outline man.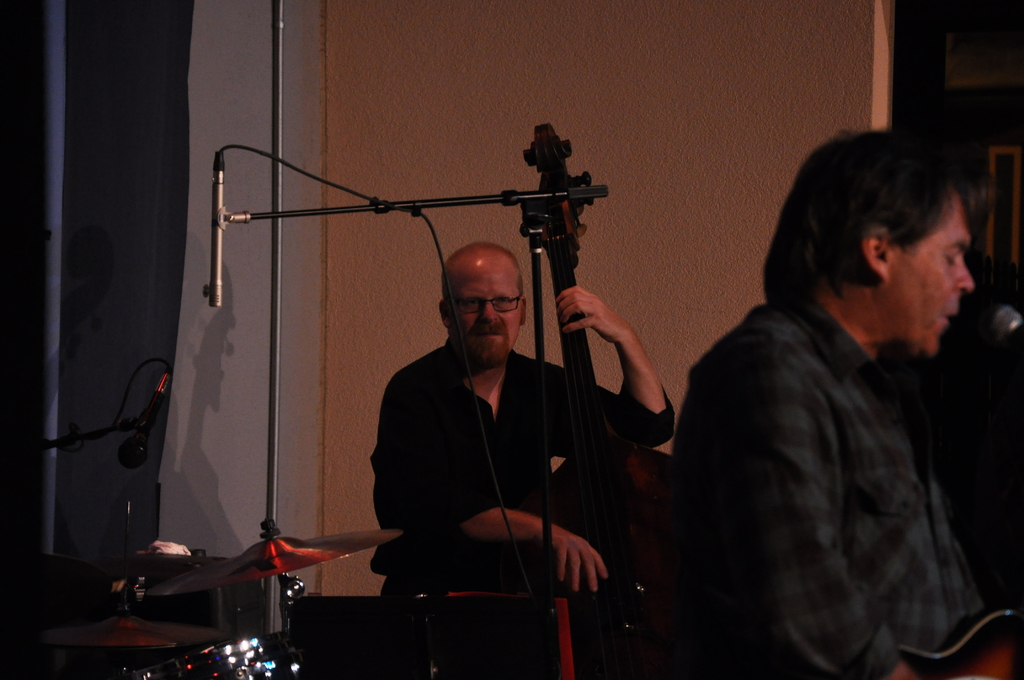
Outline: [600,75,1000,679].
